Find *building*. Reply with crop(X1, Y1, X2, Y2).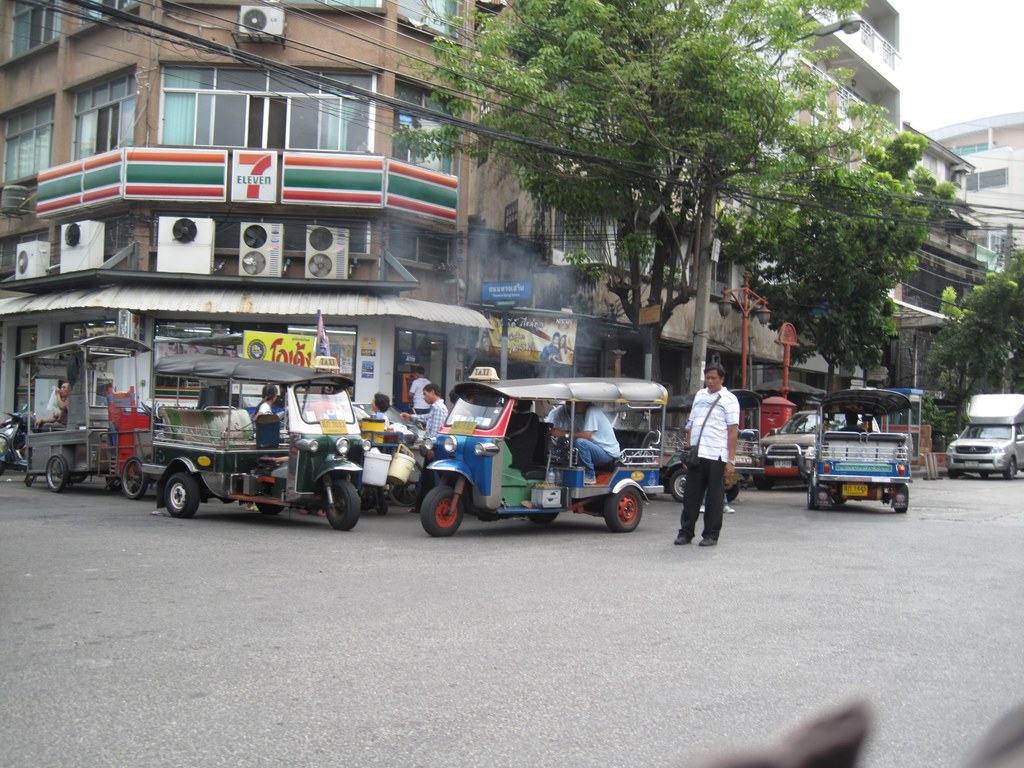
crop(890, 122, 1004, 436).
